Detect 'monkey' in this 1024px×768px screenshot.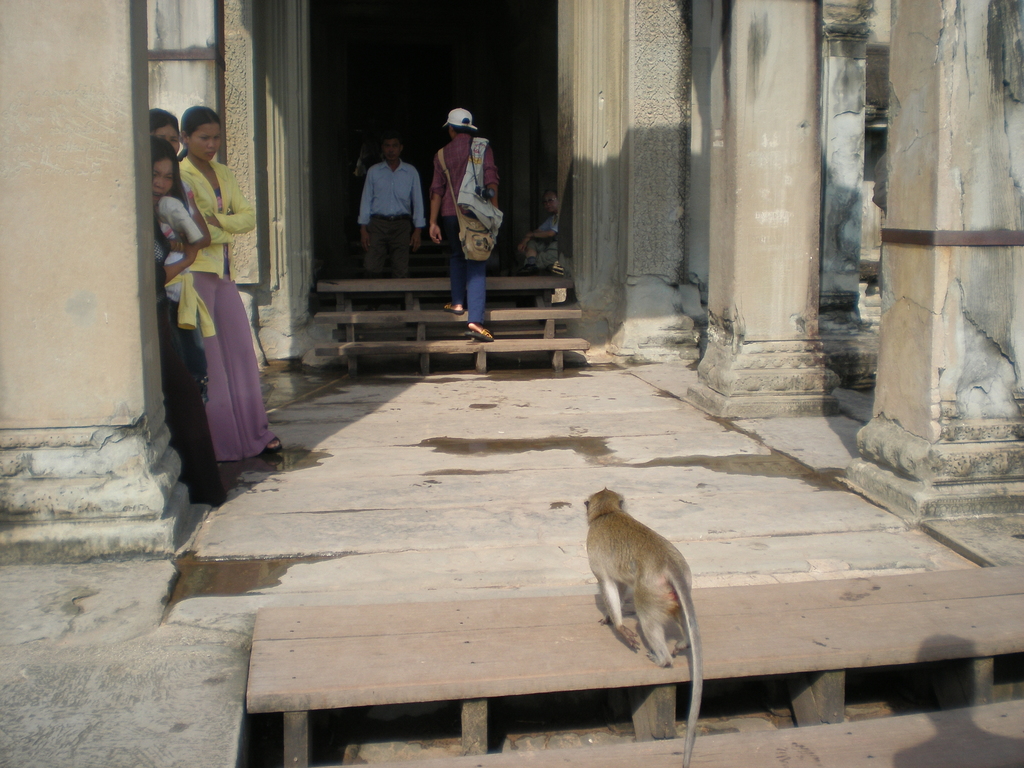
Detection: Rect(588, 488, 705, 767).
